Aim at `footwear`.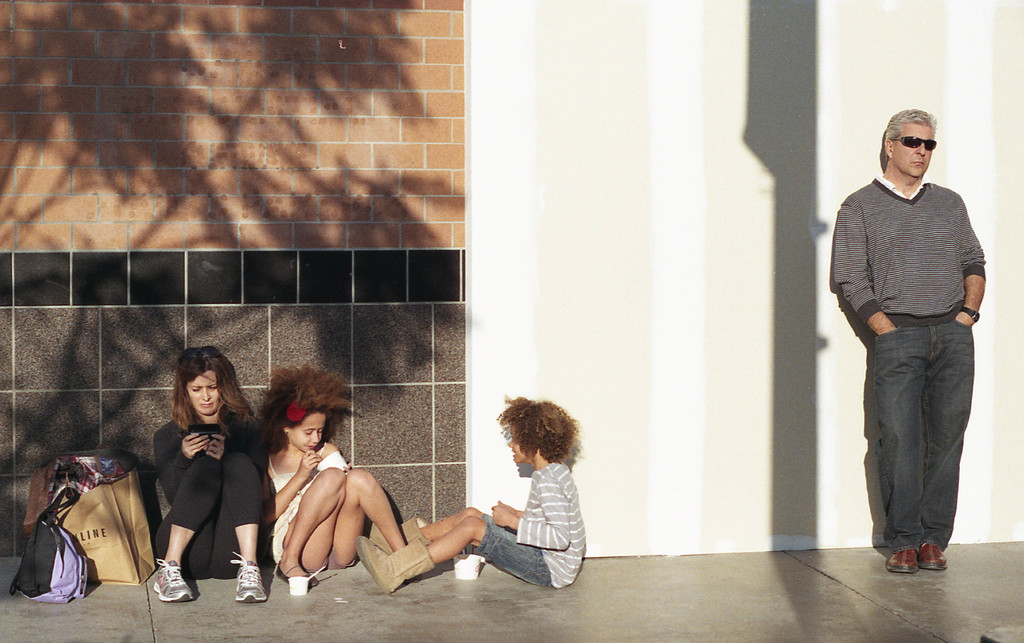
Aimed at detection(365, 517, 431, 562).
